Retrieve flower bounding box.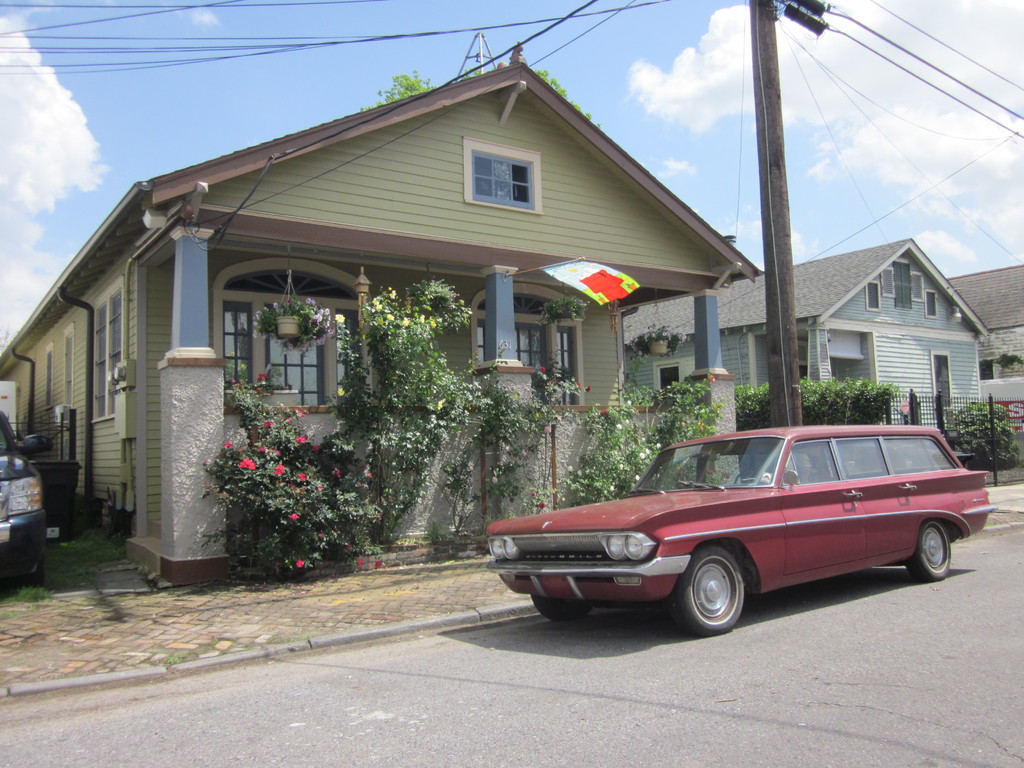
Bounding box: <region>237, 454, 258, 474</region>.
